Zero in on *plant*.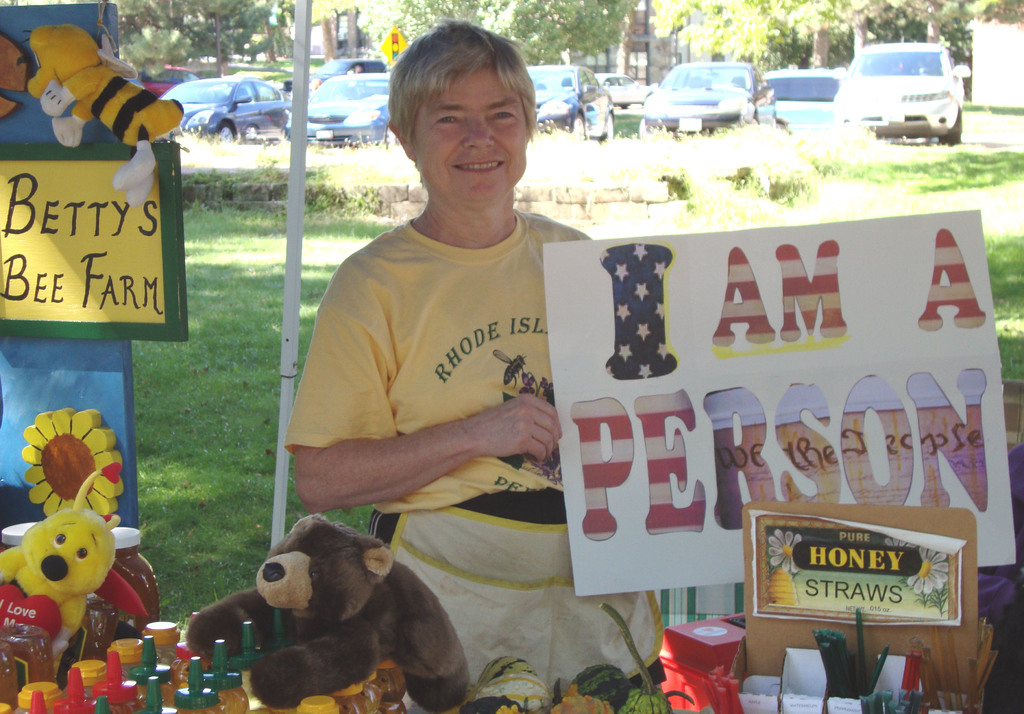
Zeroed in: box=[303, 149, 399, 213].
